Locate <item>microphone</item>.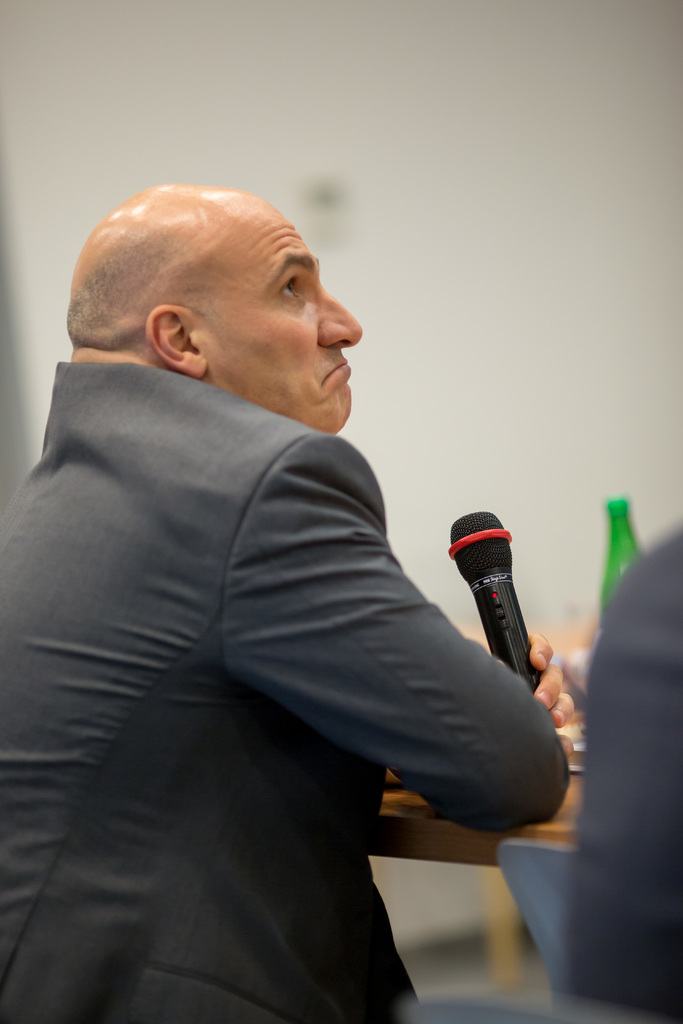
Bounding box: {"left": 448, "top": 516, "right": 559, "bottom": 705}.
